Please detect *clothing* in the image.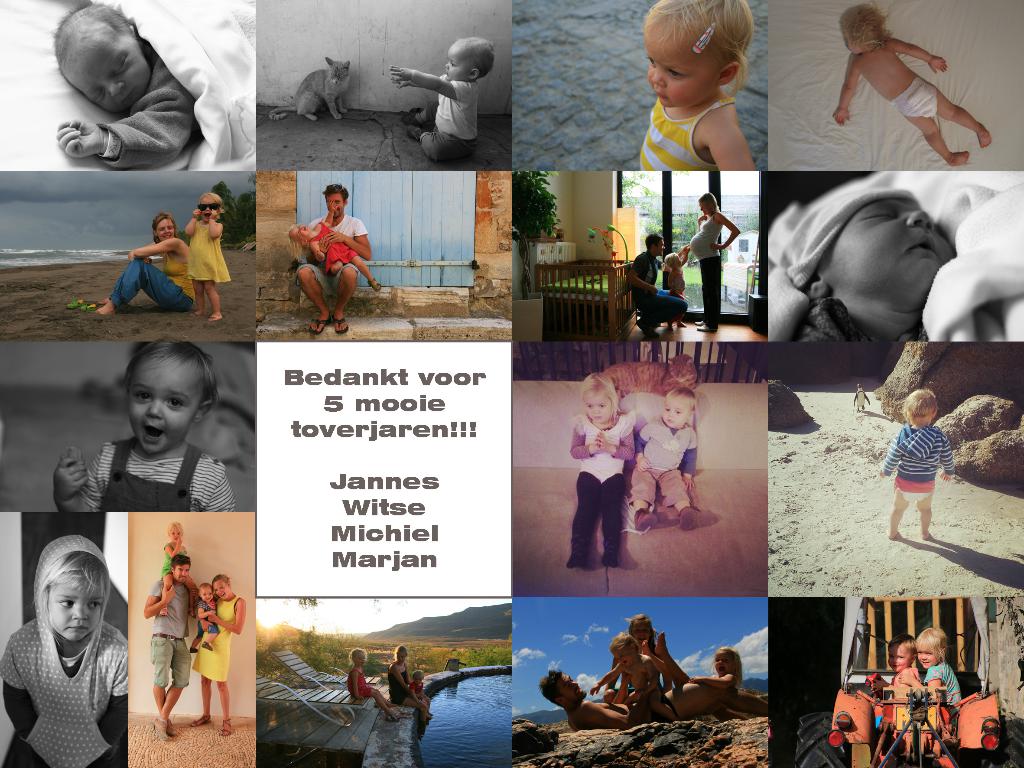
629/249/687/325.
